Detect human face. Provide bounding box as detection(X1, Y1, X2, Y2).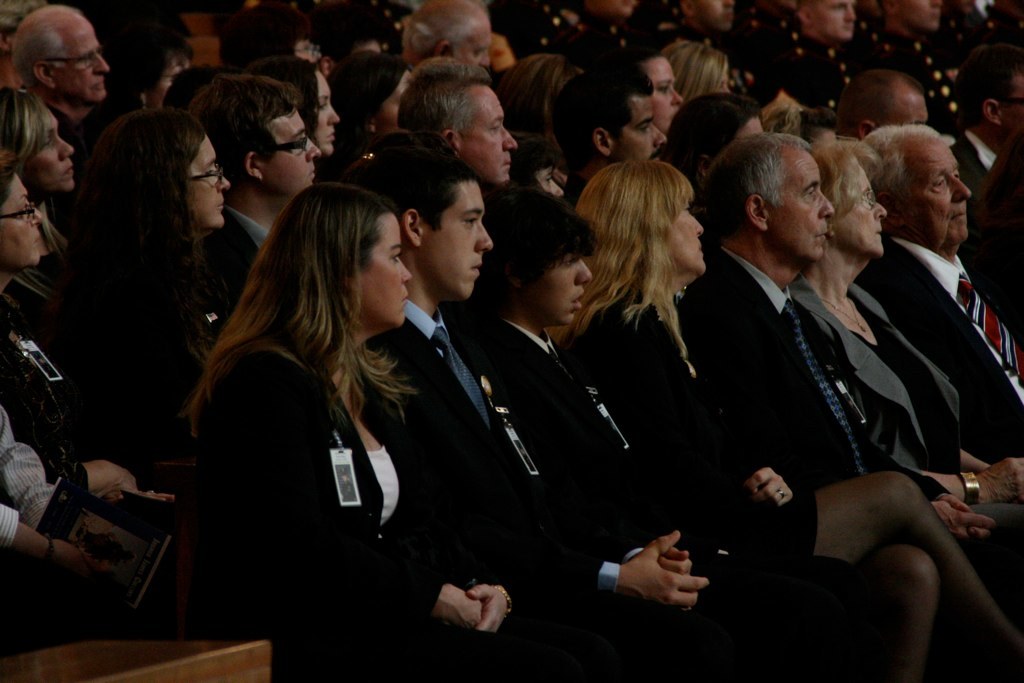
detection(424, 182, 495, 300).
